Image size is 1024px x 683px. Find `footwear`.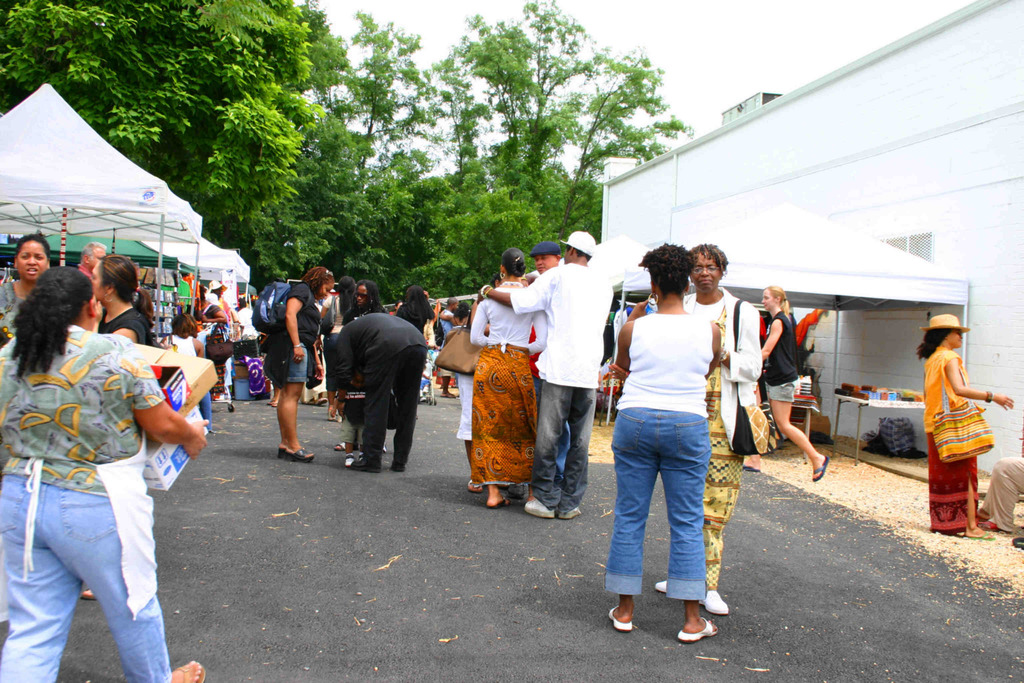
(962,531,993,539).
